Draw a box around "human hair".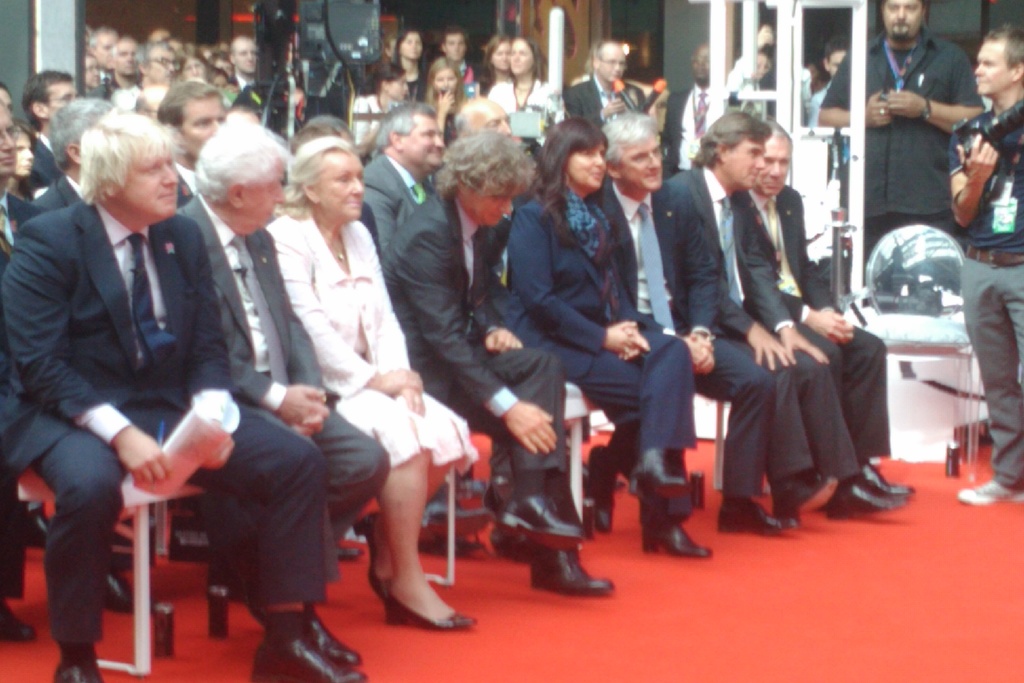
region(229, 32, 259, 61).
